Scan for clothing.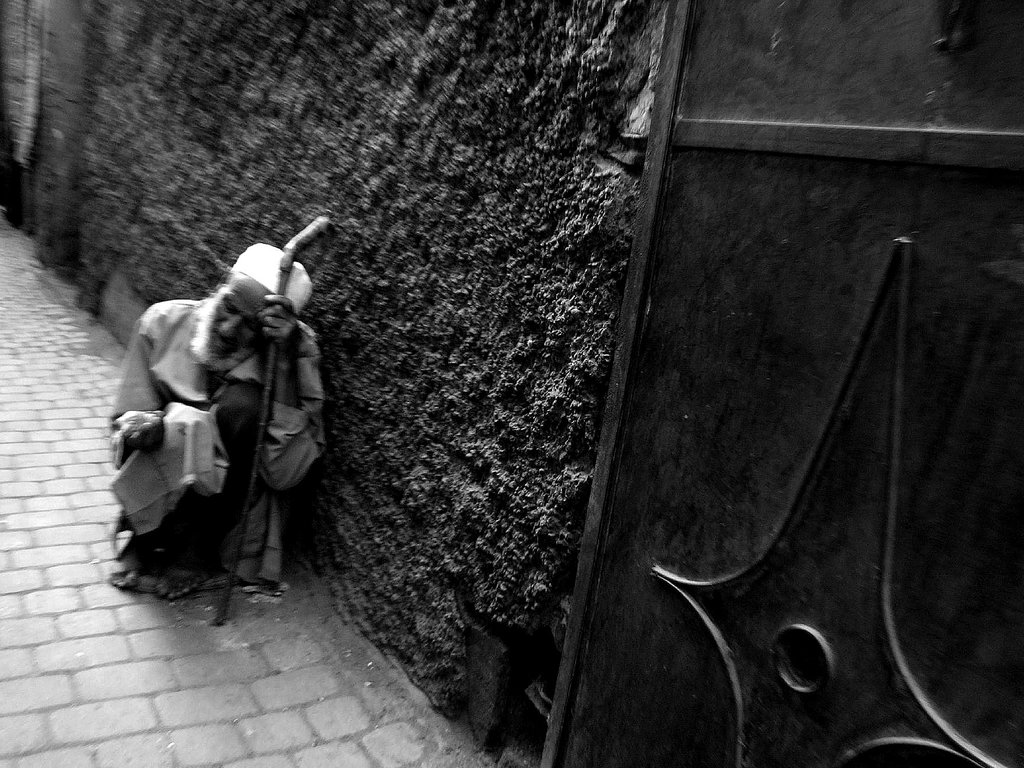
Scan result: 150,227,332,599.
